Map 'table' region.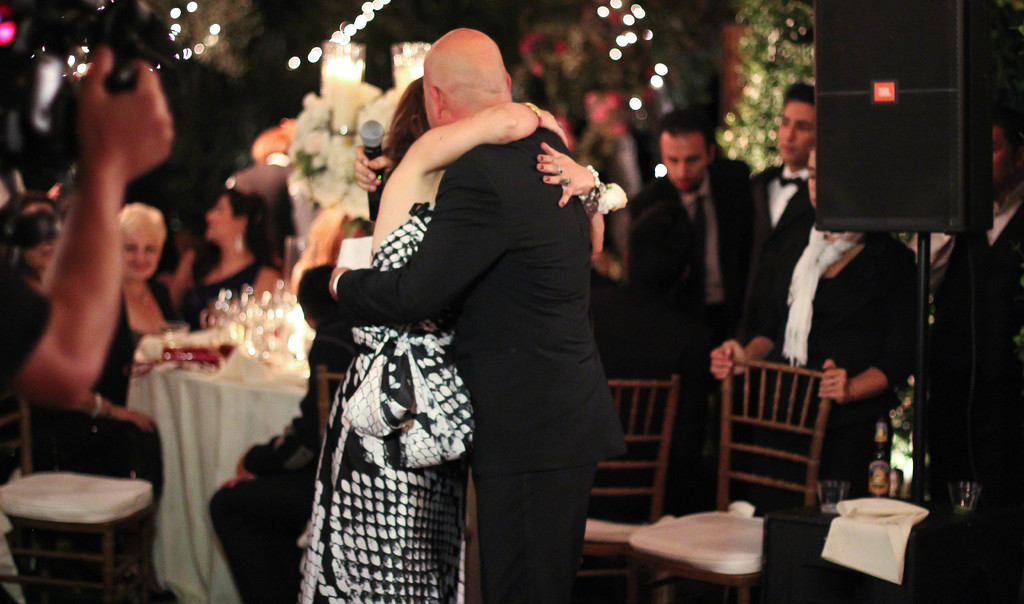
Mapped to 76, 304, 333, 603.
